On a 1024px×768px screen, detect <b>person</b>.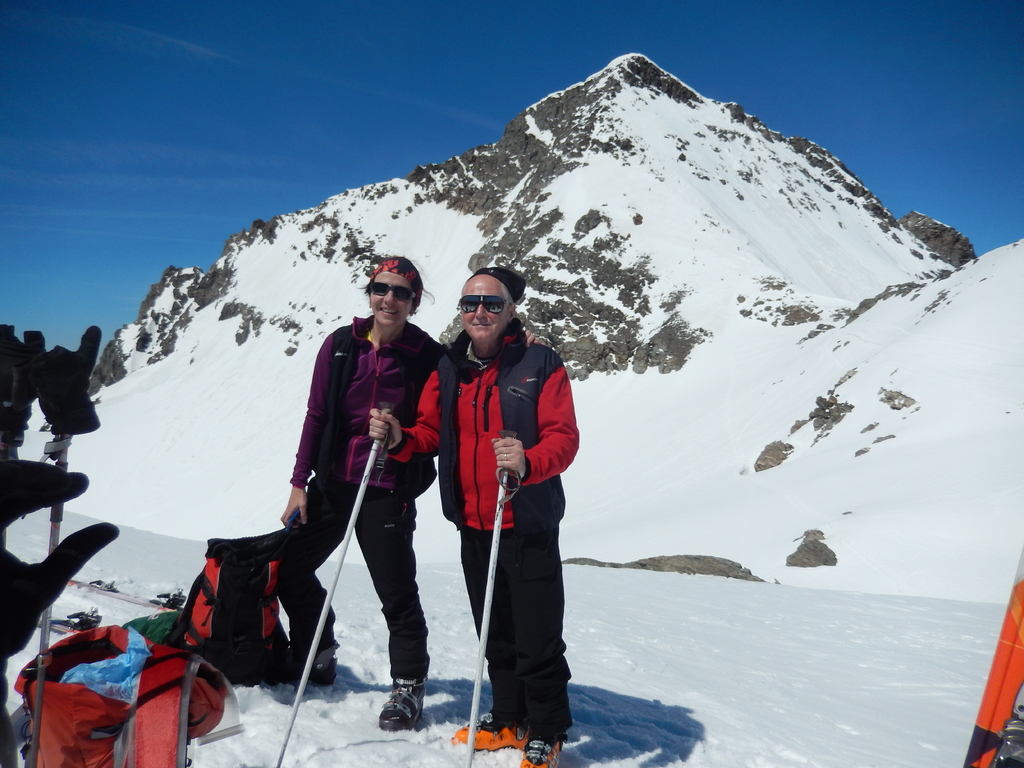
box(368, 266, 580, 767).
